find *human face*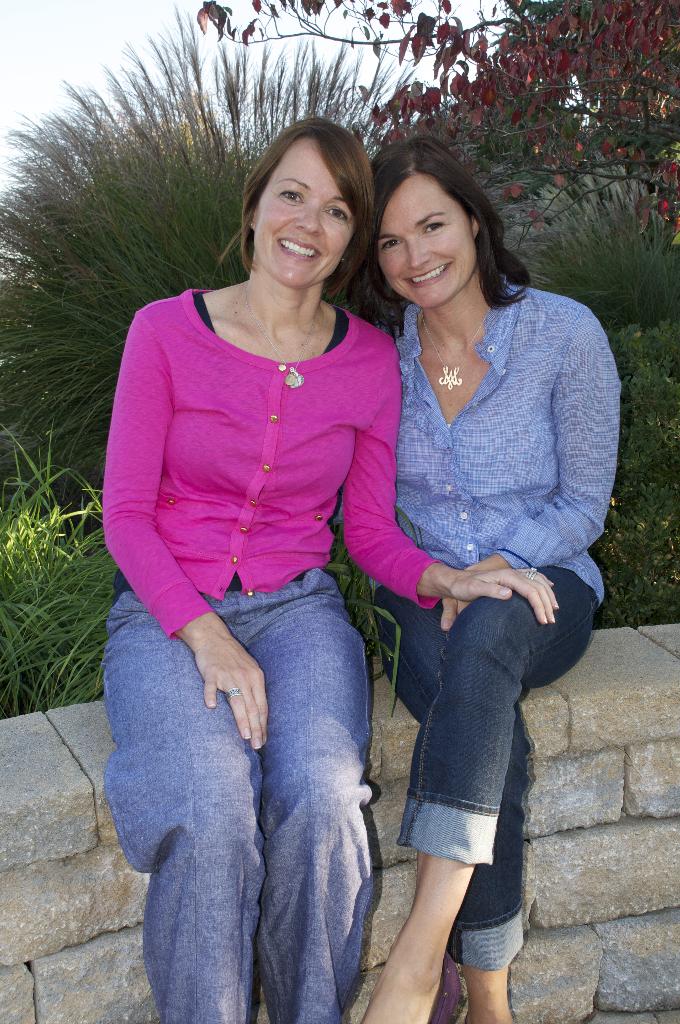
pyautogui.locateOnScreen(251, 140, 354, 288)
